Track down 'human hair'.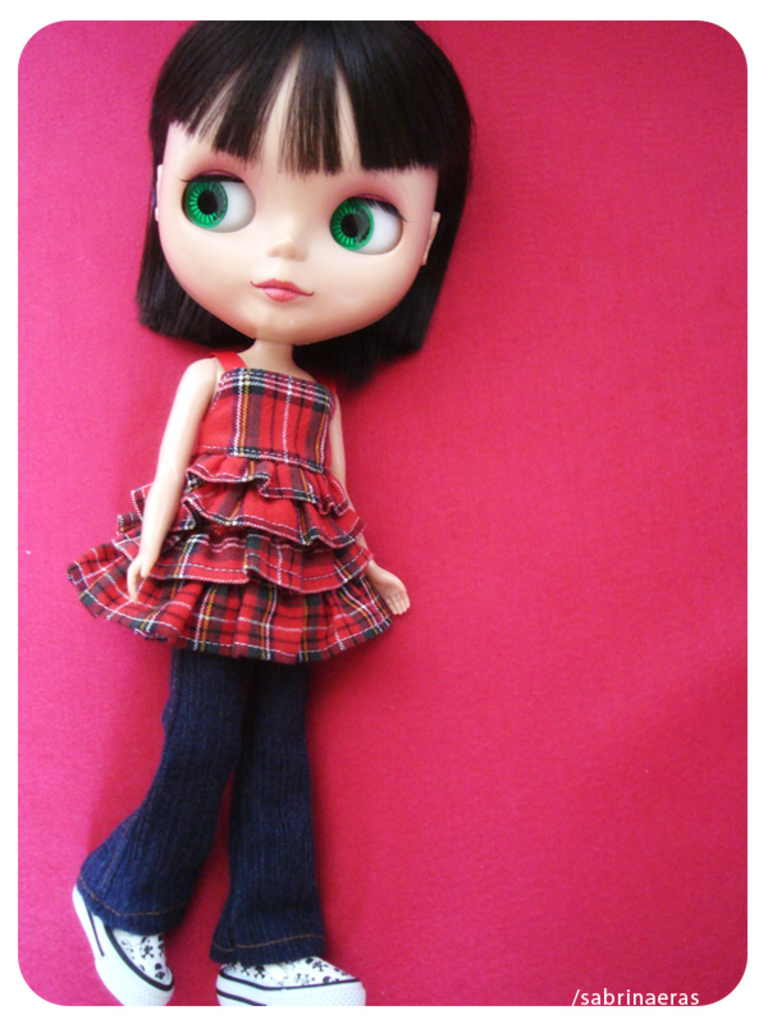
Tracked to (132,22,479,393).
